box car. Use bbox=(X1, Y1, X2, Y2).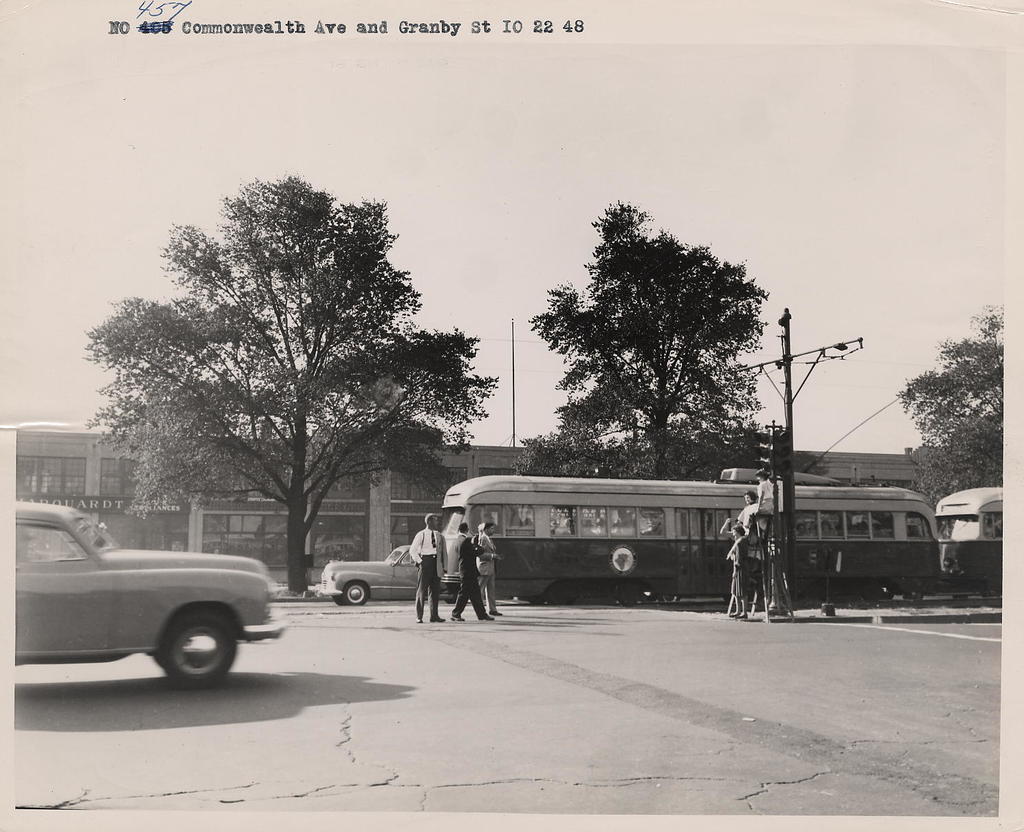
bbox=(11, 506, 279, 690).
